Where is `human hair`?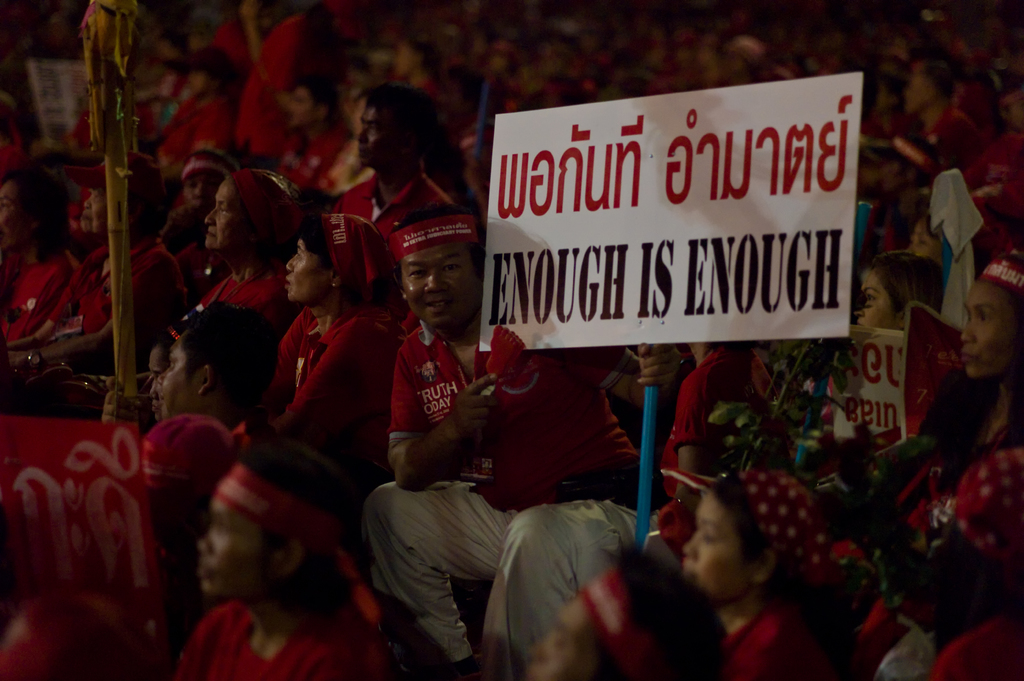
(left=709, top=470, right=772, bottom=577).
